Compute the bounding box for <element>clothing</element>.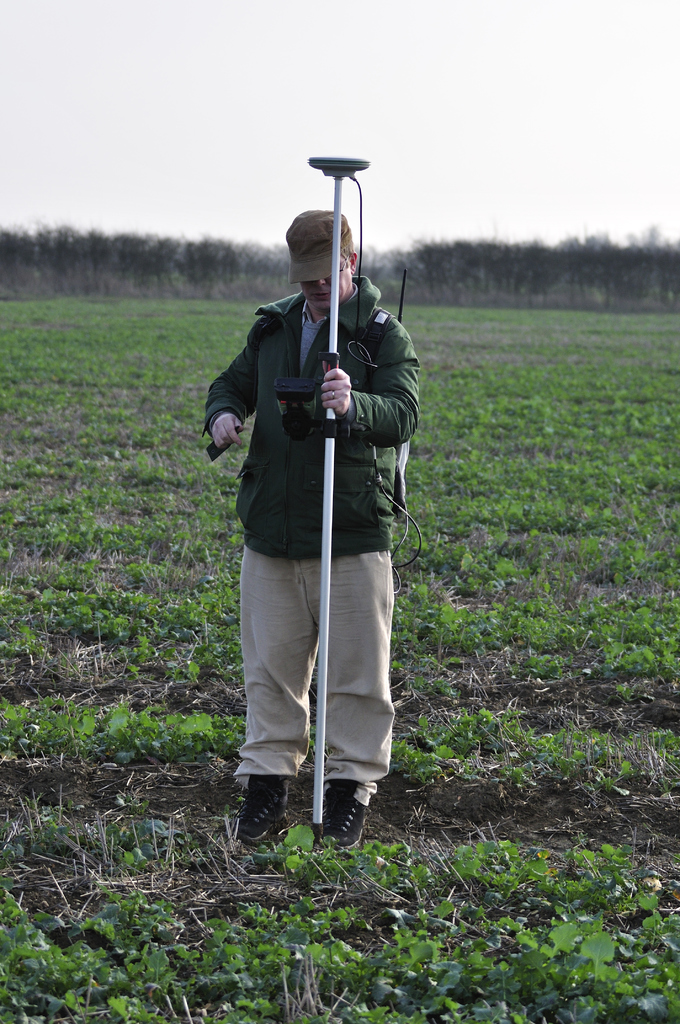
pyautogui.locateOnScreen(207, 274, 419, 790).
